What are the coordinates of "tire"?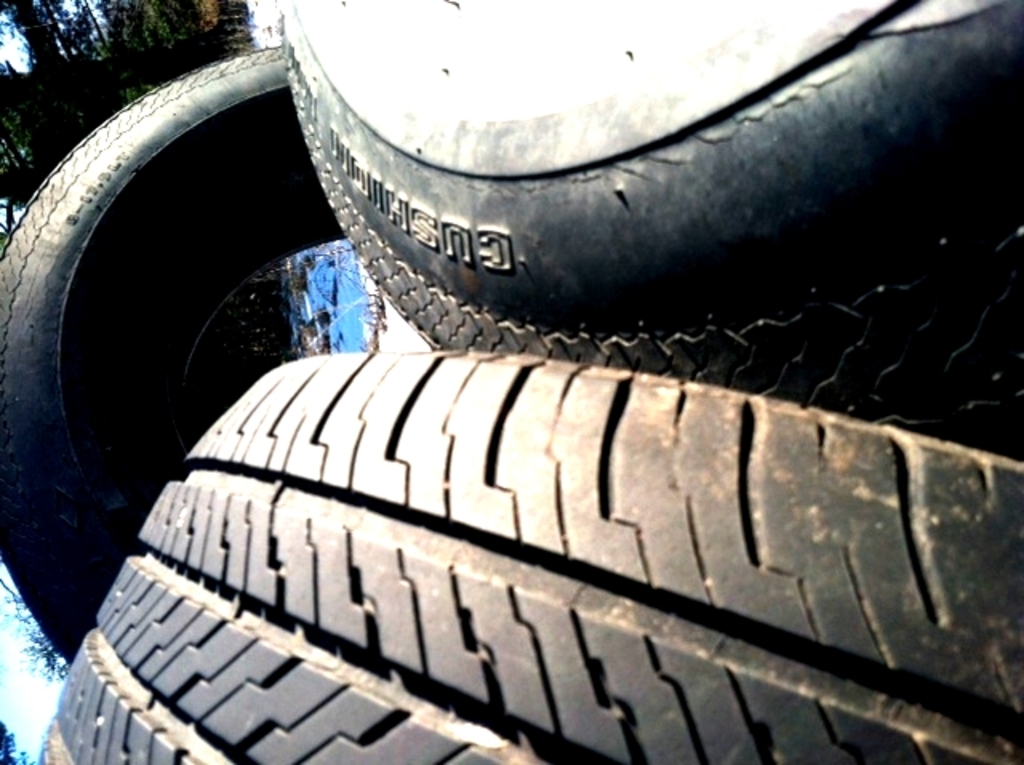
(37, 354, 1021, 763).
